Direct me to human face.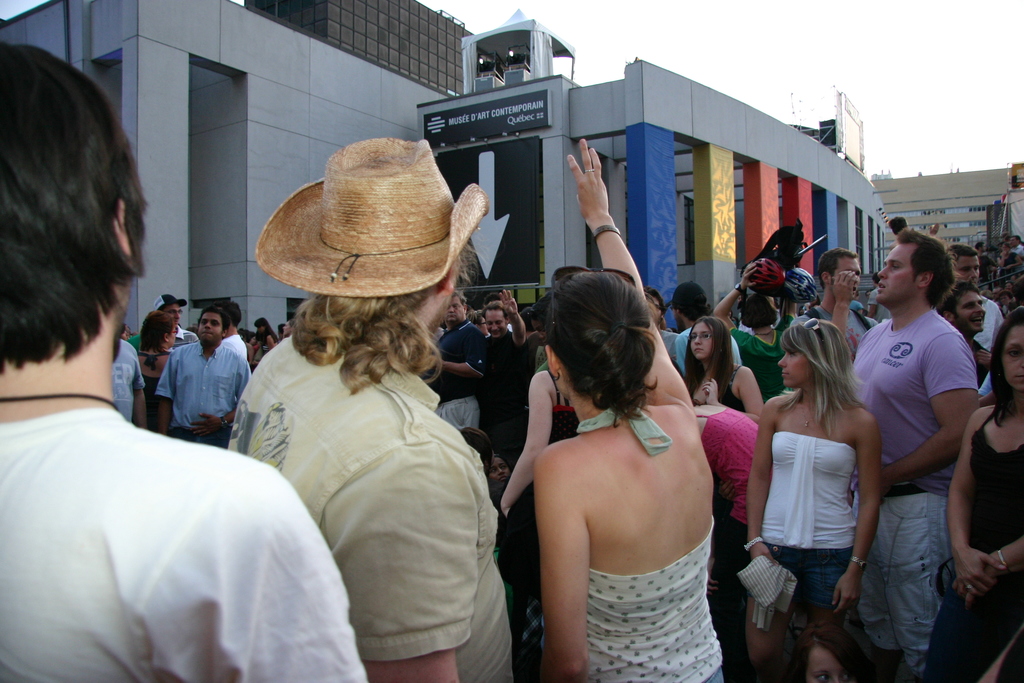
Direction: BBox(776, 345, 812, 388).
